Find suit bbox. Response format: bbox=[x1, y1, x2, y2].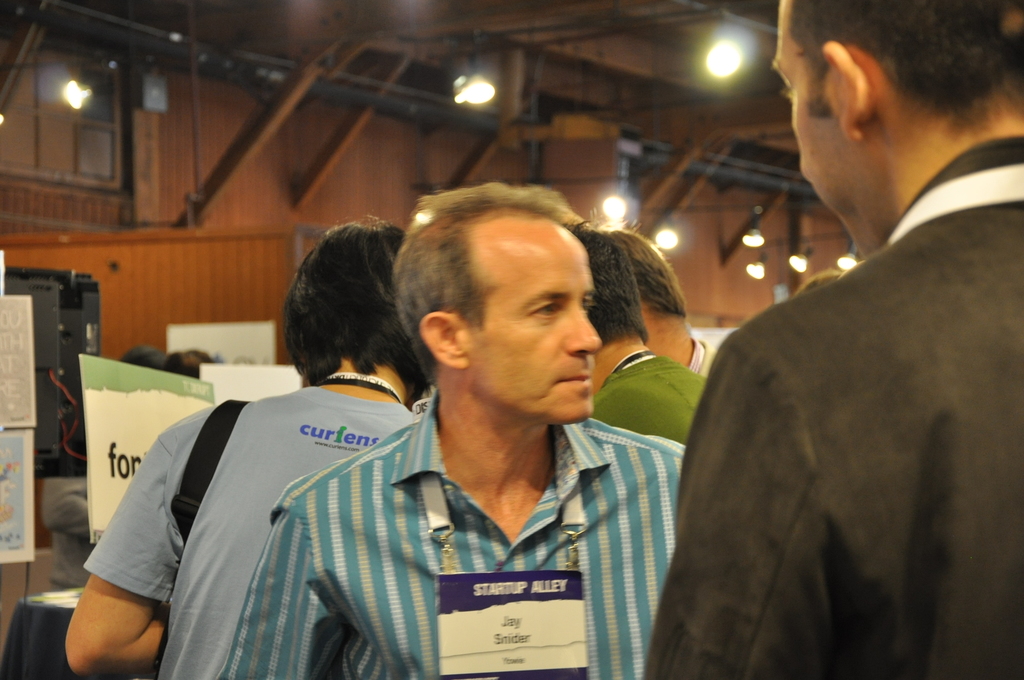
bbox=[689, 83, 1013, 679].
